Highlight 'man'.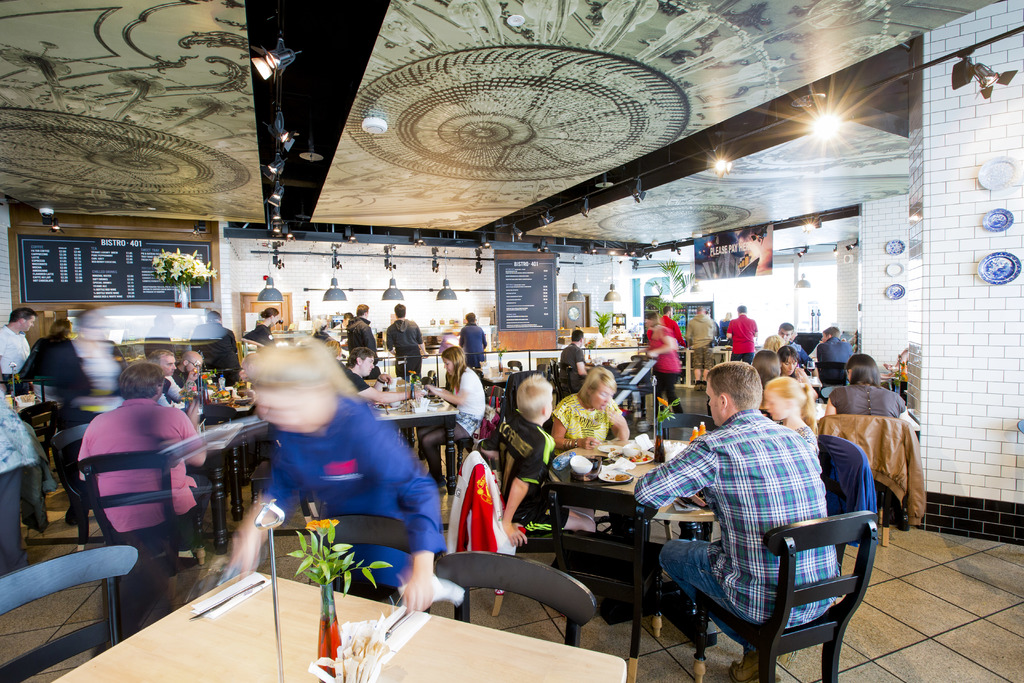
Highlighted region: (632, 357, 837, 682).
